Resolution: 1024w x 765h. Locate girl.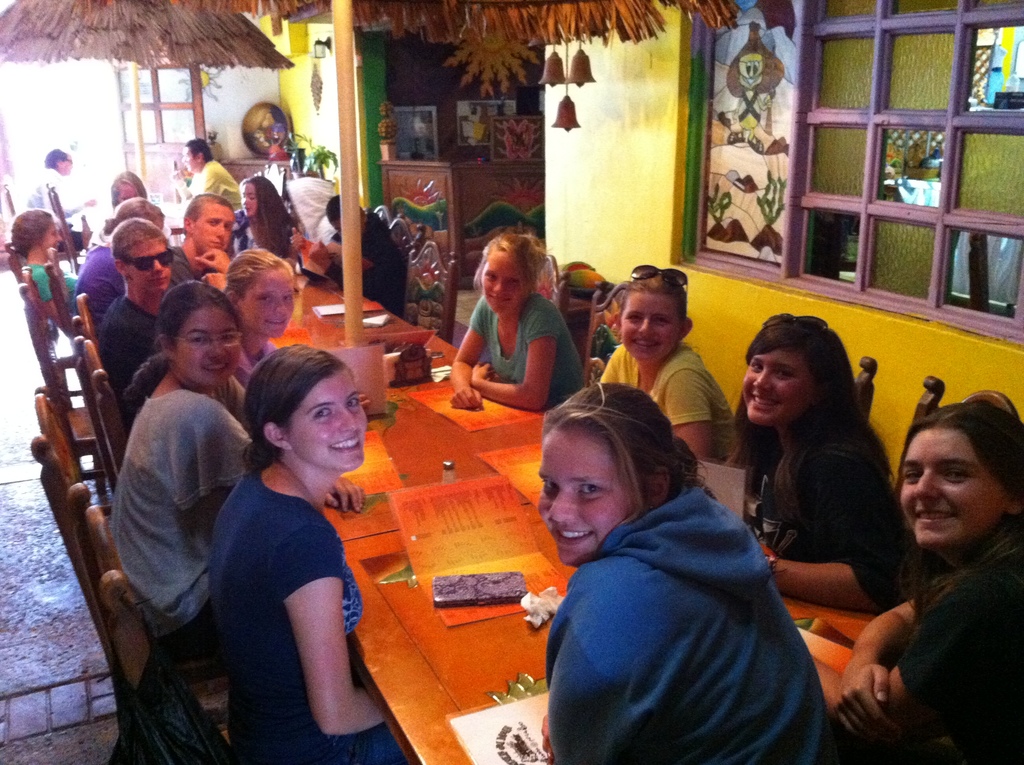
<region>809, 403, 1023, 764</region>.
